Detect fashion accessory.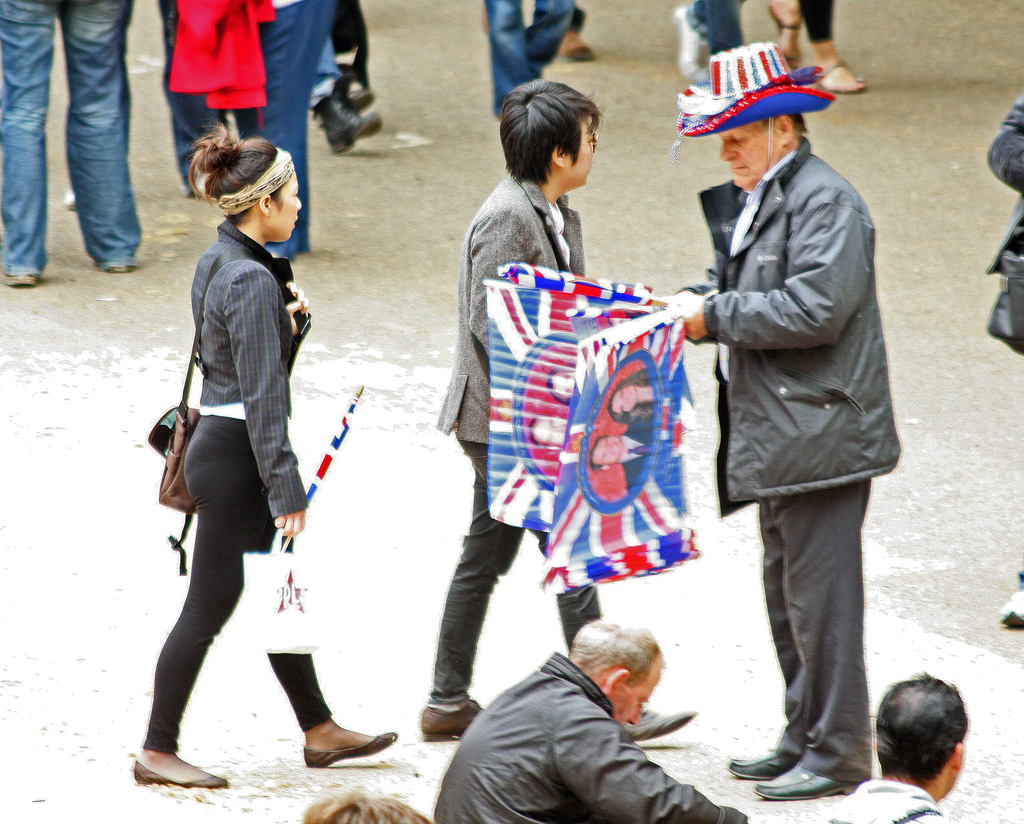
Detected at l=164, t=252, r=223, b=579.
